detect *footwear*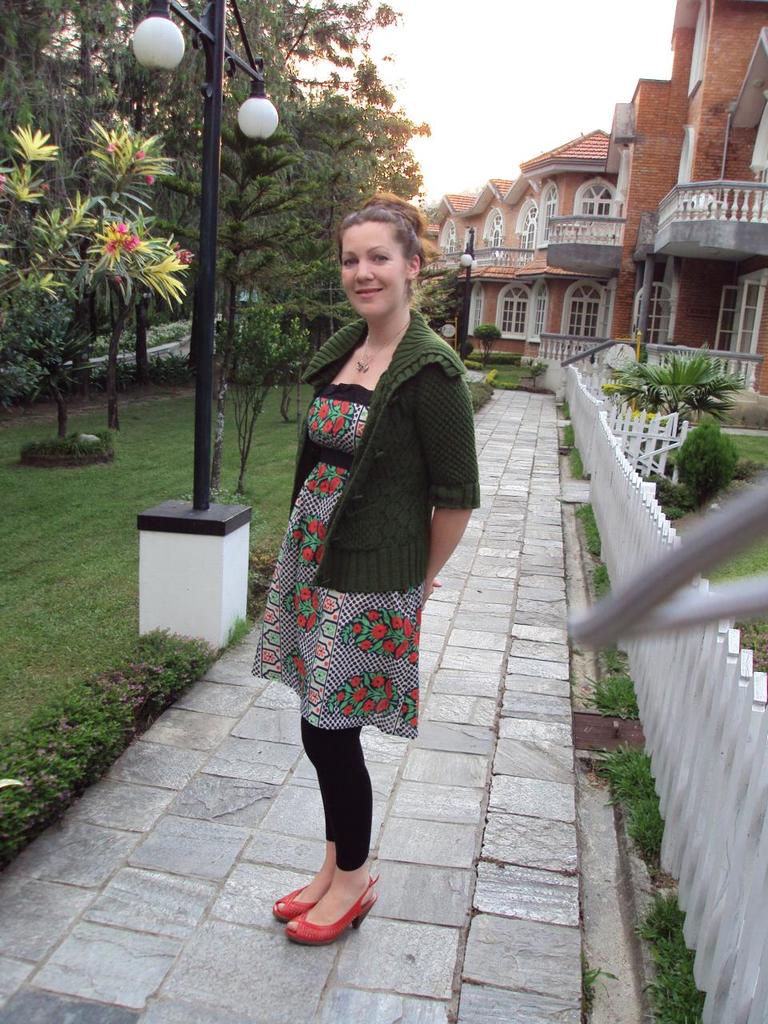
[left=274, top=854, right=382, bottom=948]
